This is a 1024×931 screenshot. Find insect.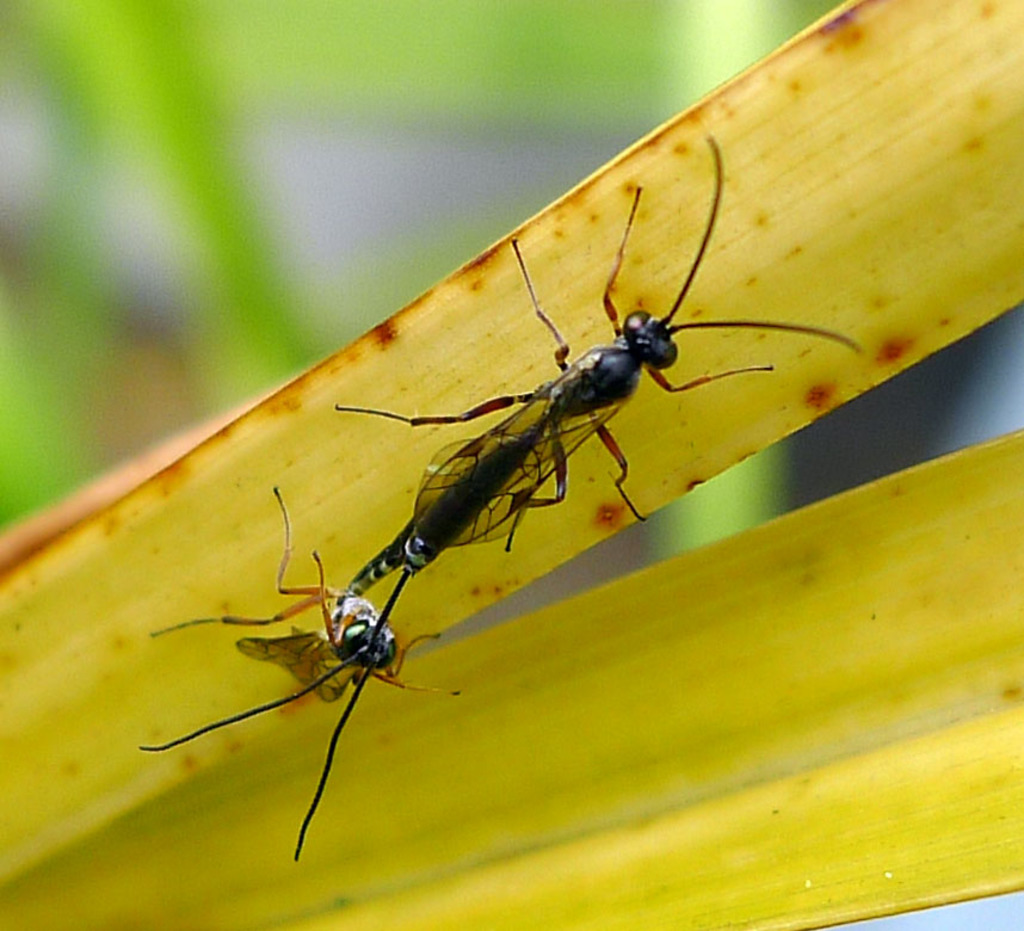
Bounding box: <bbox>131, 486, 474, 863</bbox>.
